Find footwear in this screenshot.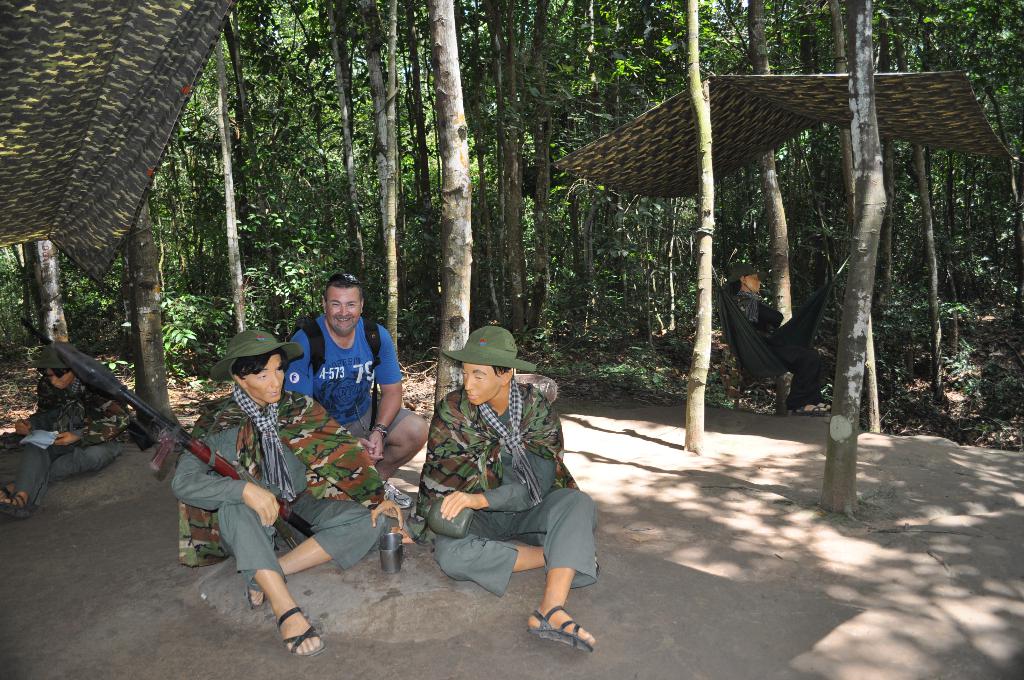
The bounding box for footwear is <box>545,549,595,587</box>.
